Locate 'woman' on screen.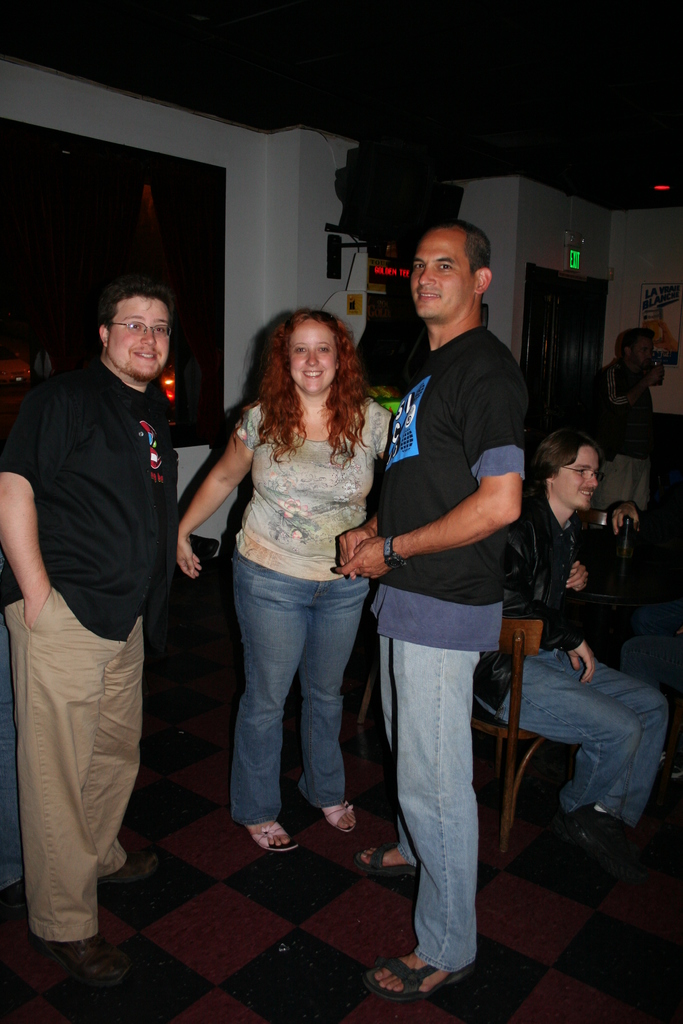
On screen at crop(182, 308, 408, 879).
